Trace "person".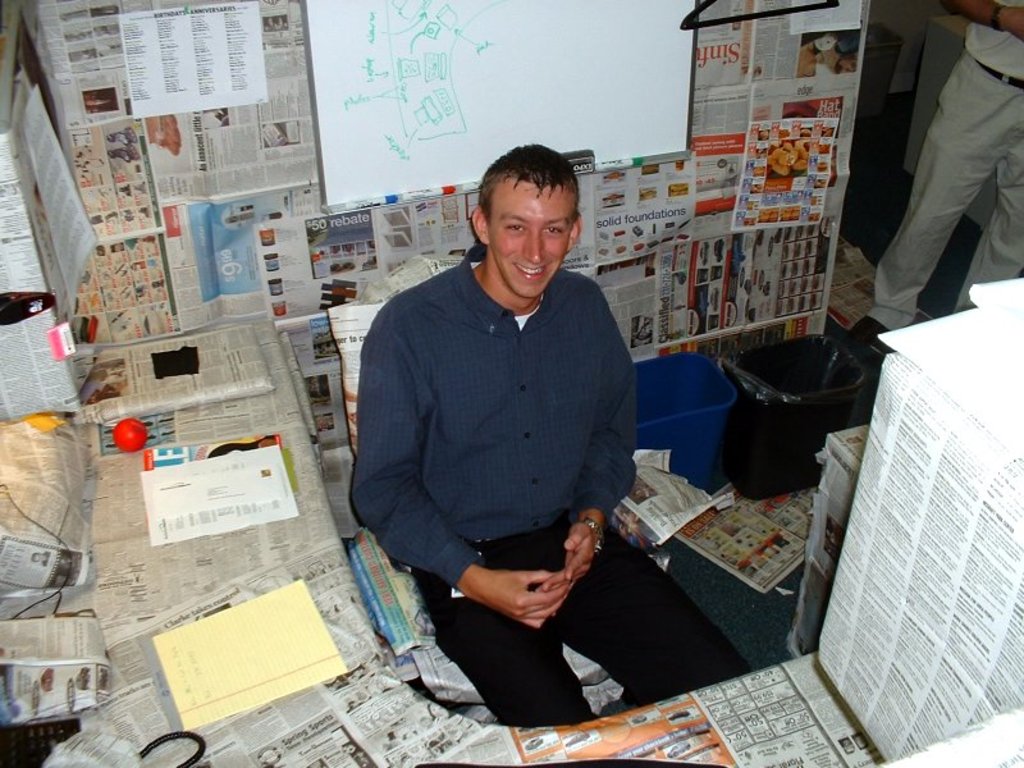
Traced to 851/0/1023/355.
